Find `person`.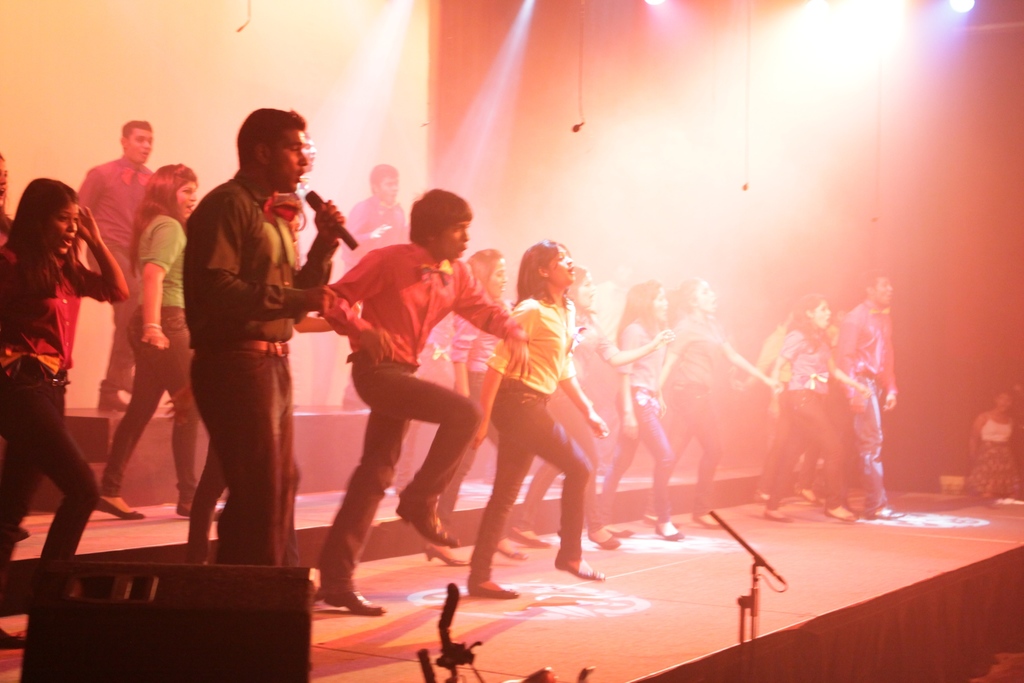
778/297/869/518.
